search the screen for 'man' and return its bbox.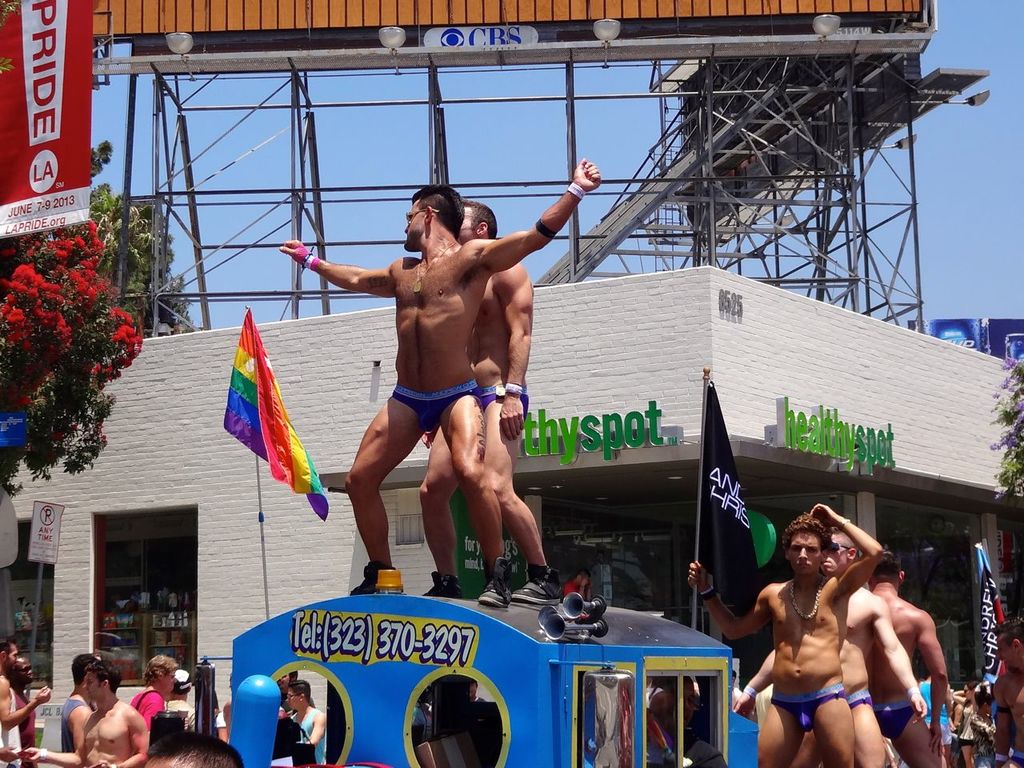
Found: region(685, 502, 885, 767).
